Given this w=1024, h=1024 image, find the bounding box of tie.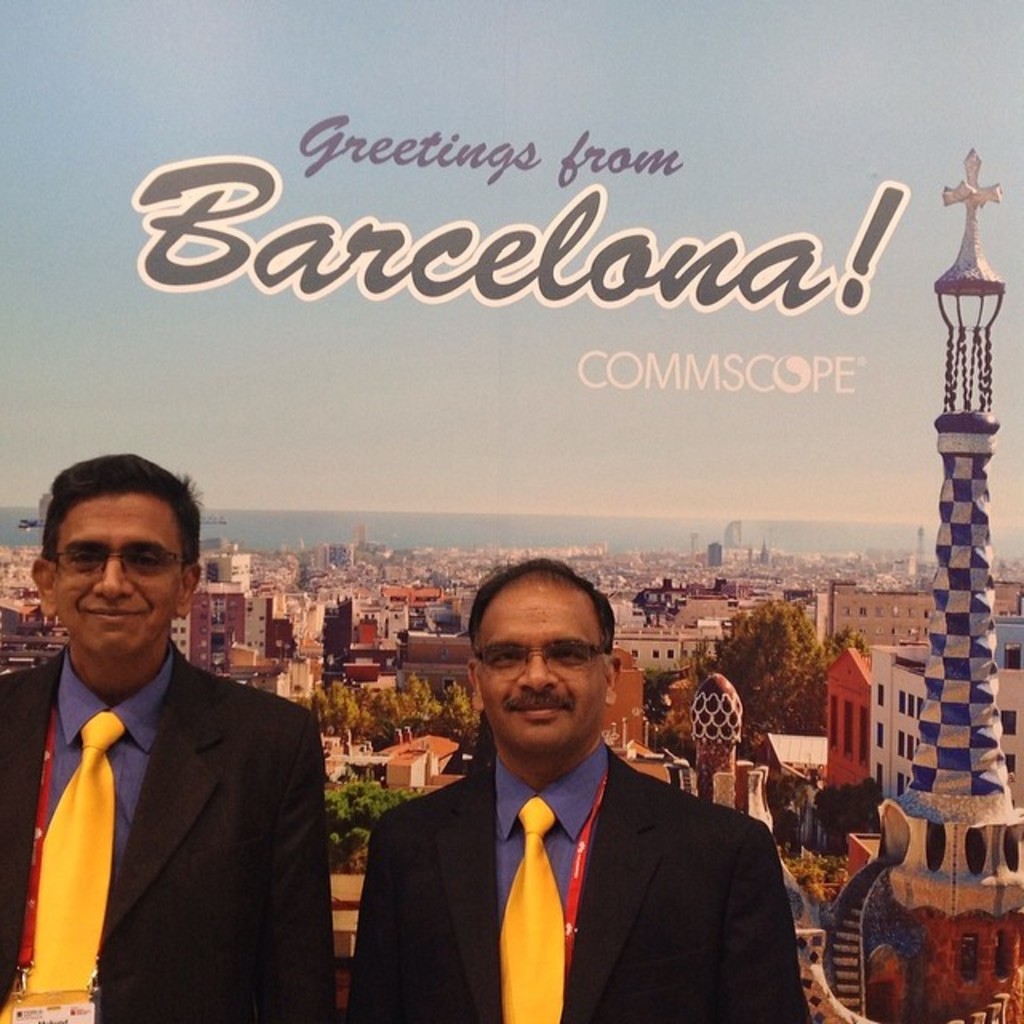
(x1=30, y1=707, x2=131, y2=1006).
